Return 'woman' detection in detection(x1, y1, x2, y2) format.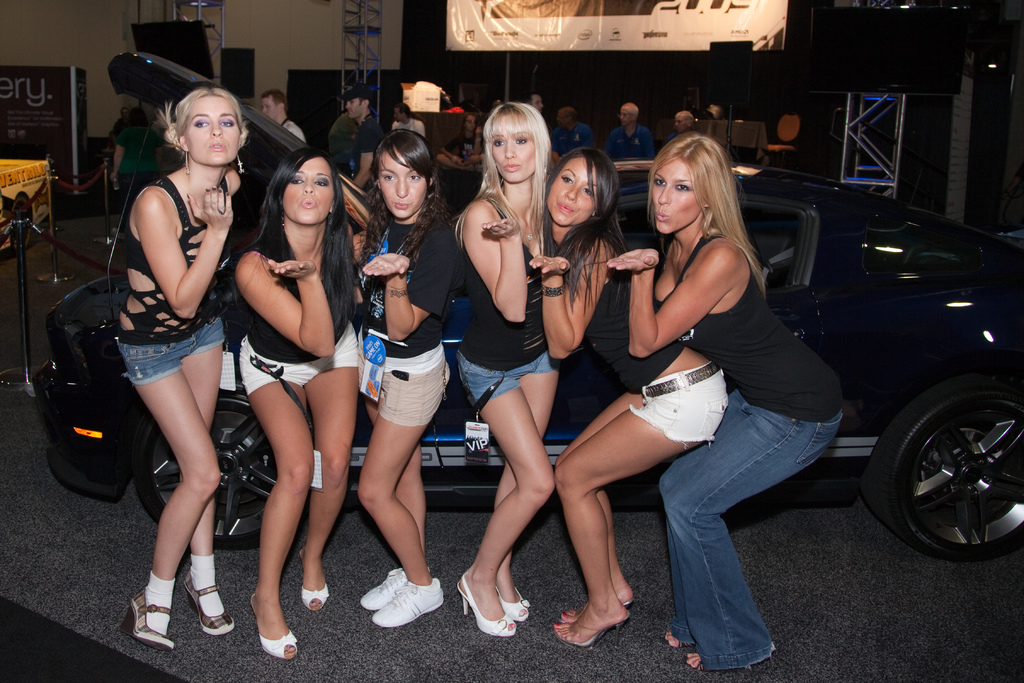
detection(455, 97, 561, 635).
